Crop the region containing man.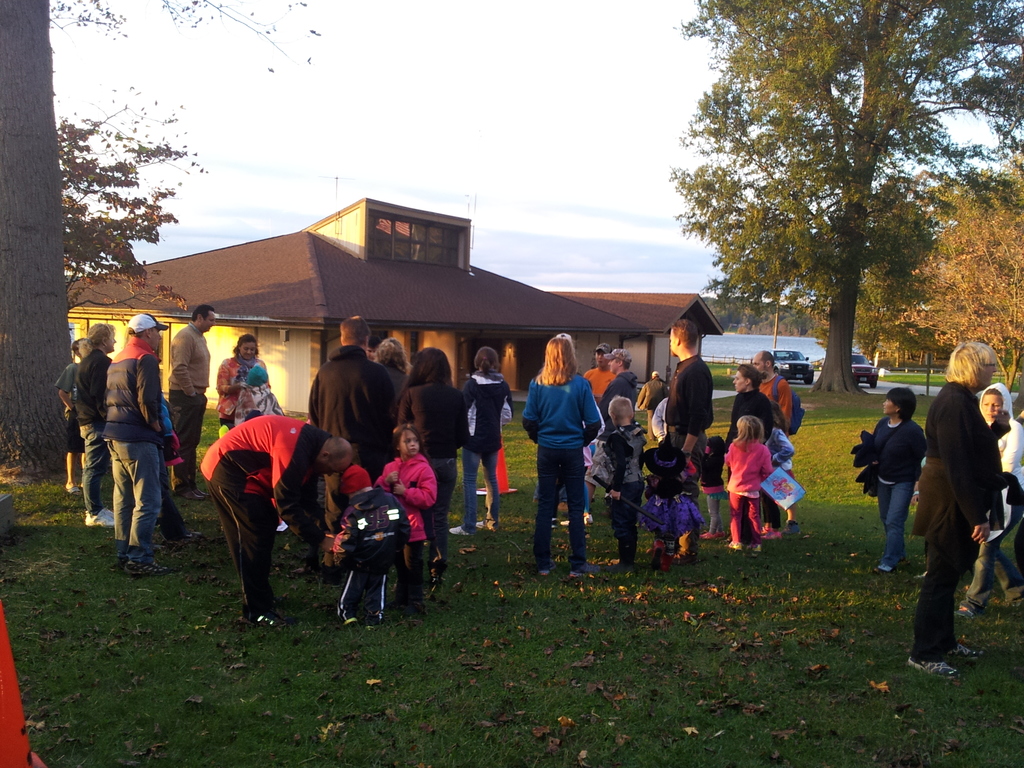
Crop region: x1=750, y1=349, x2=792, y2=534.
